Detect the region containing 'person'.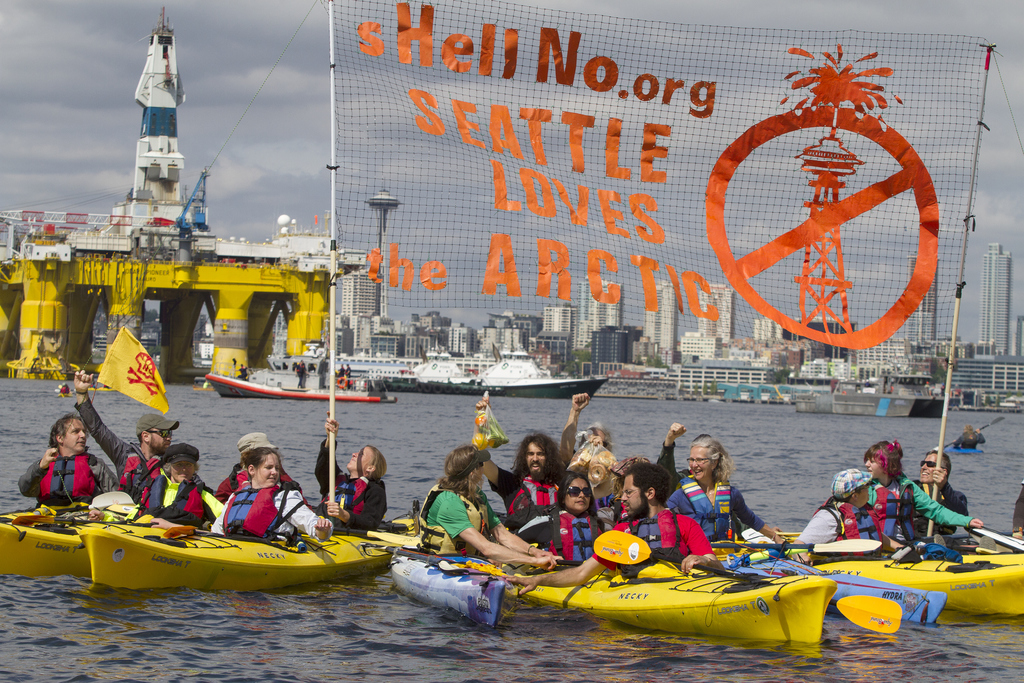
[left=213, top=441, right=326, bottom=553].
